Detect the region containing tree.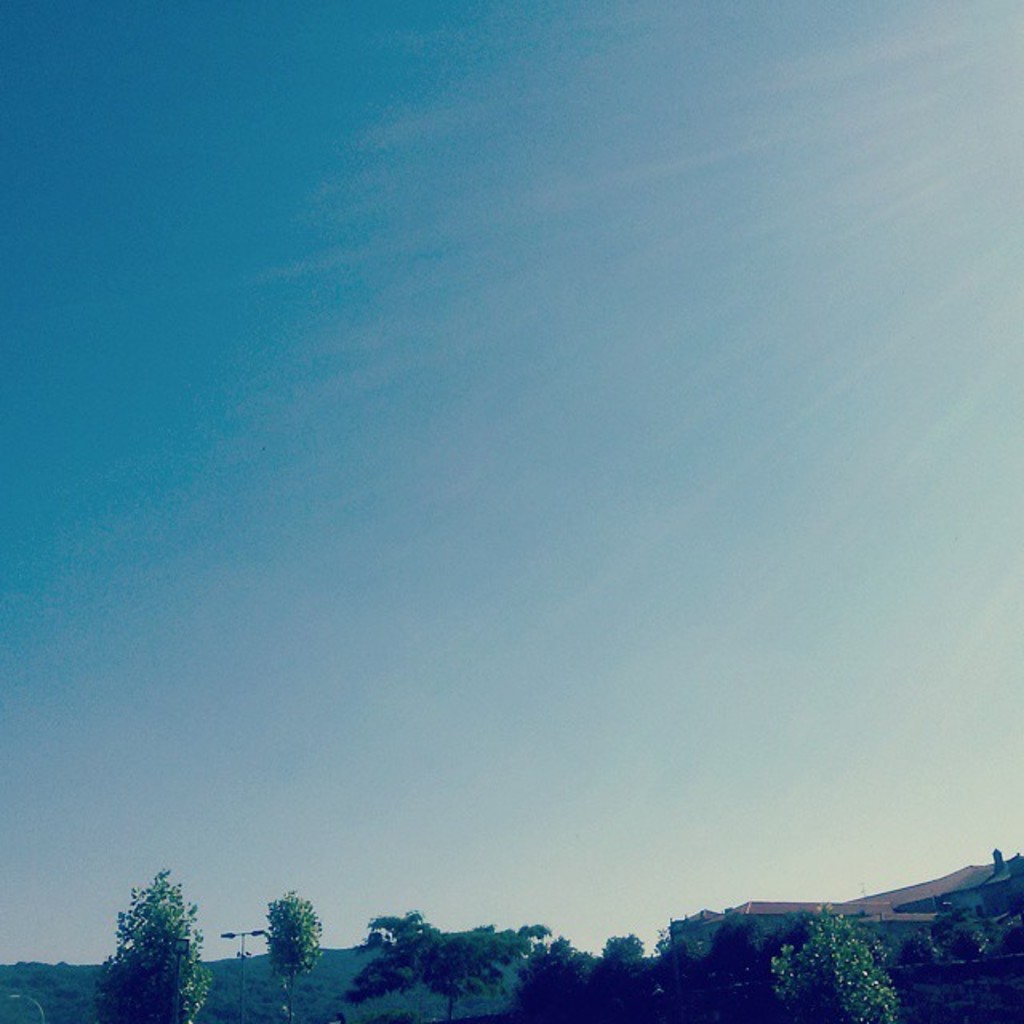
(34, 966, 56, 990).
